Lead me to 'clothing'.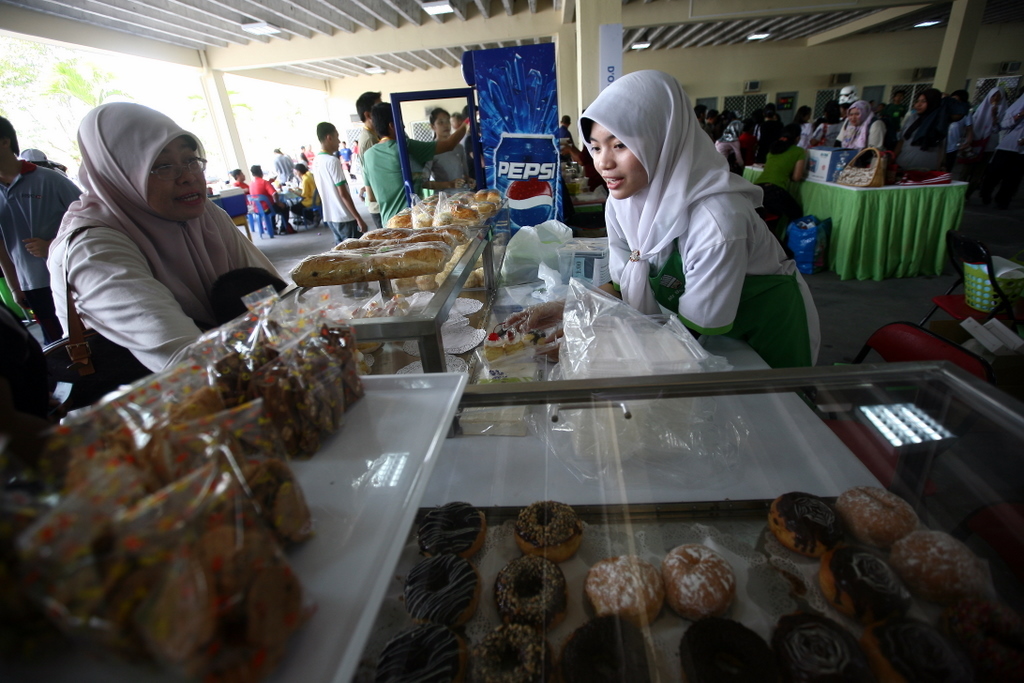
Lead to region(361, 133, 437, 232).
